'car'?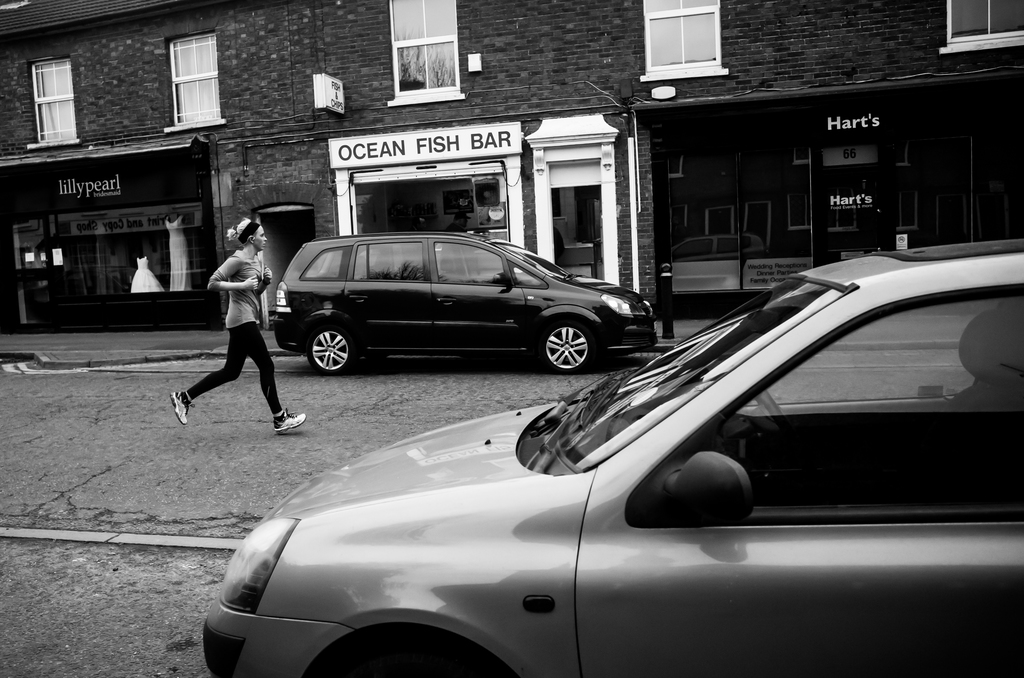
(left=200, top=238, right=1023, bottom=677)
